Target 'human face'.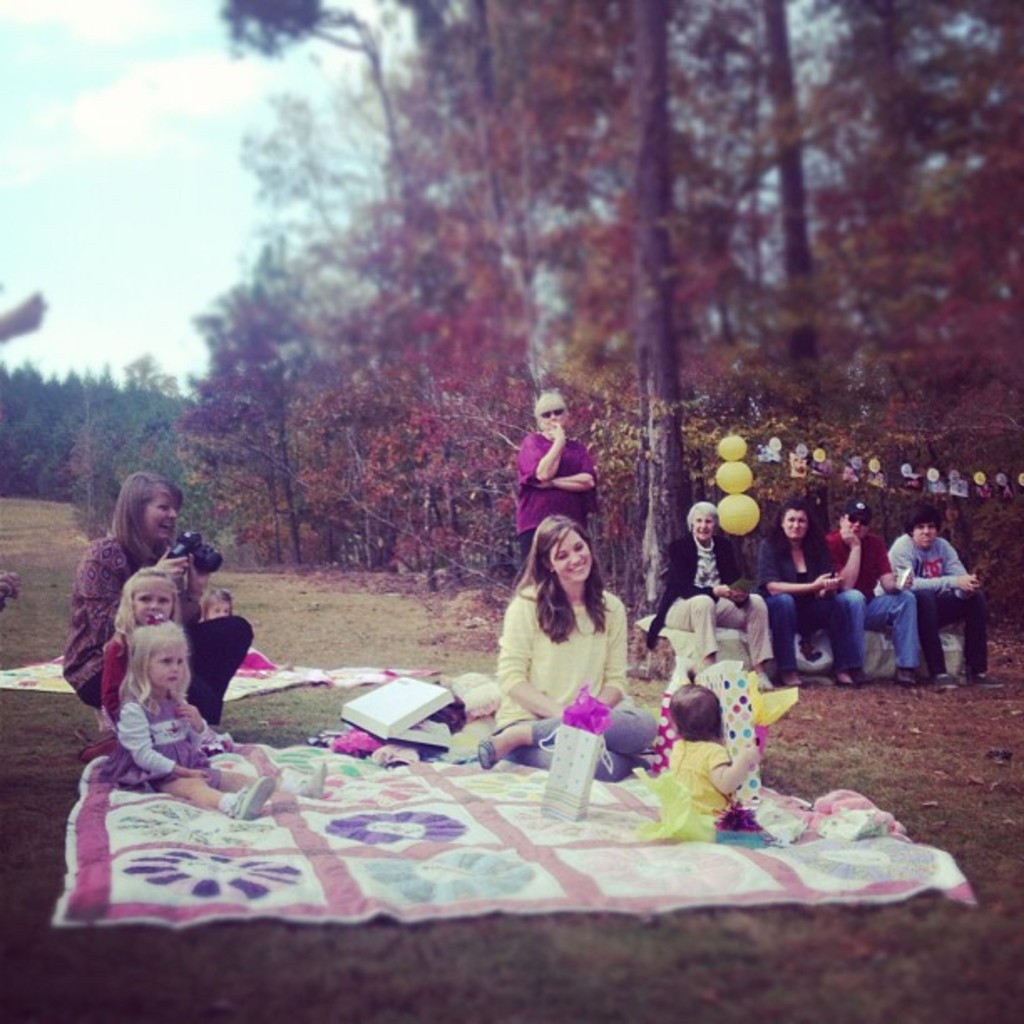
Target region: bbox(207, 597, 231, 621).
